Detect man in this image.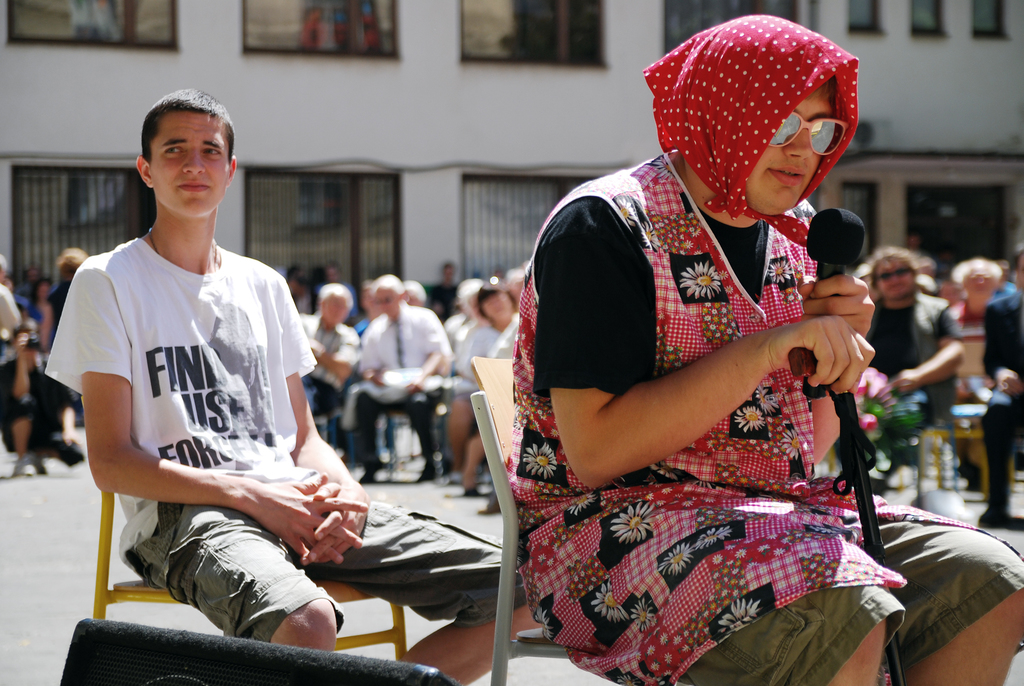
Detection: 299:280:356:413.
